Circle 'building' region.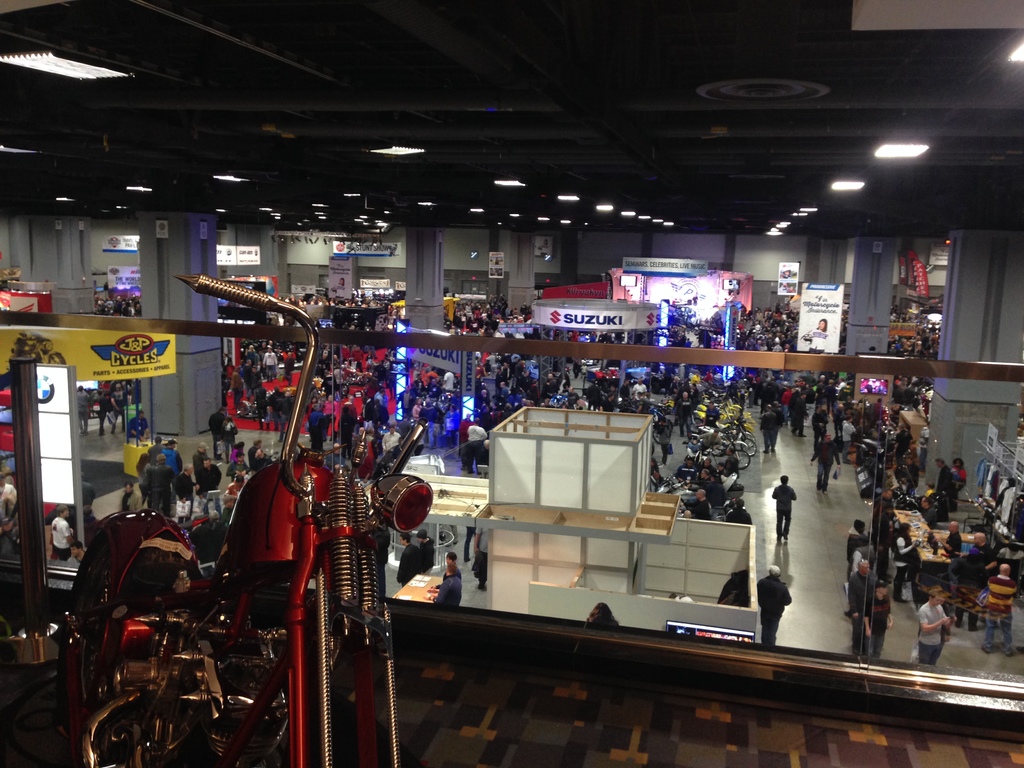
Region: locate(0, 0, 1023, 767).
